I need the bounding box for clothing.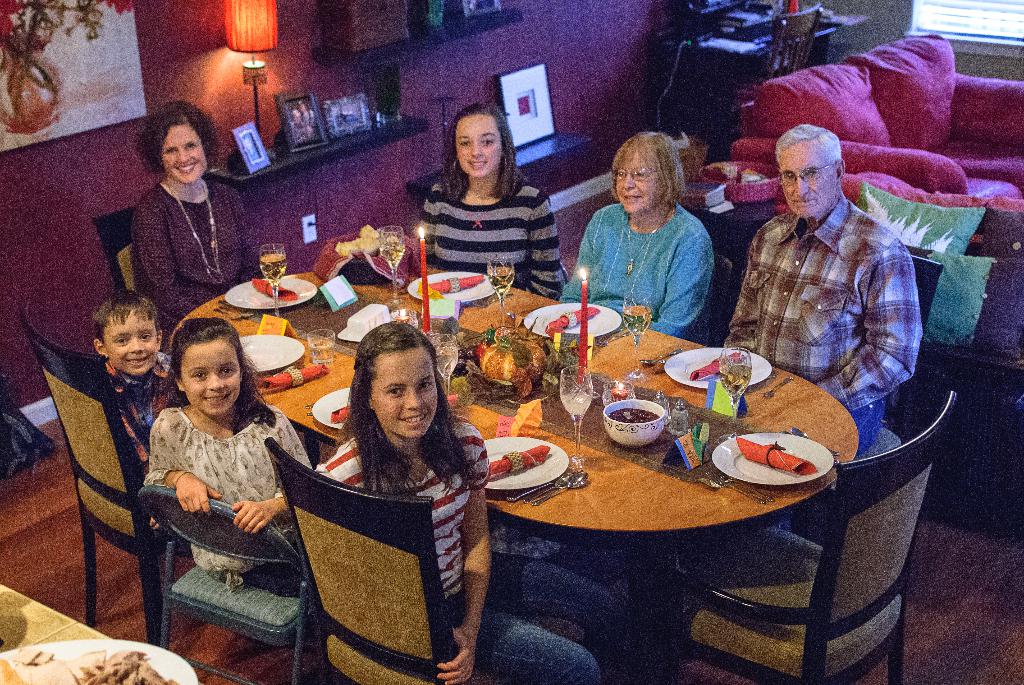
Here it is: l=559, t=203, r=714, b=347.
